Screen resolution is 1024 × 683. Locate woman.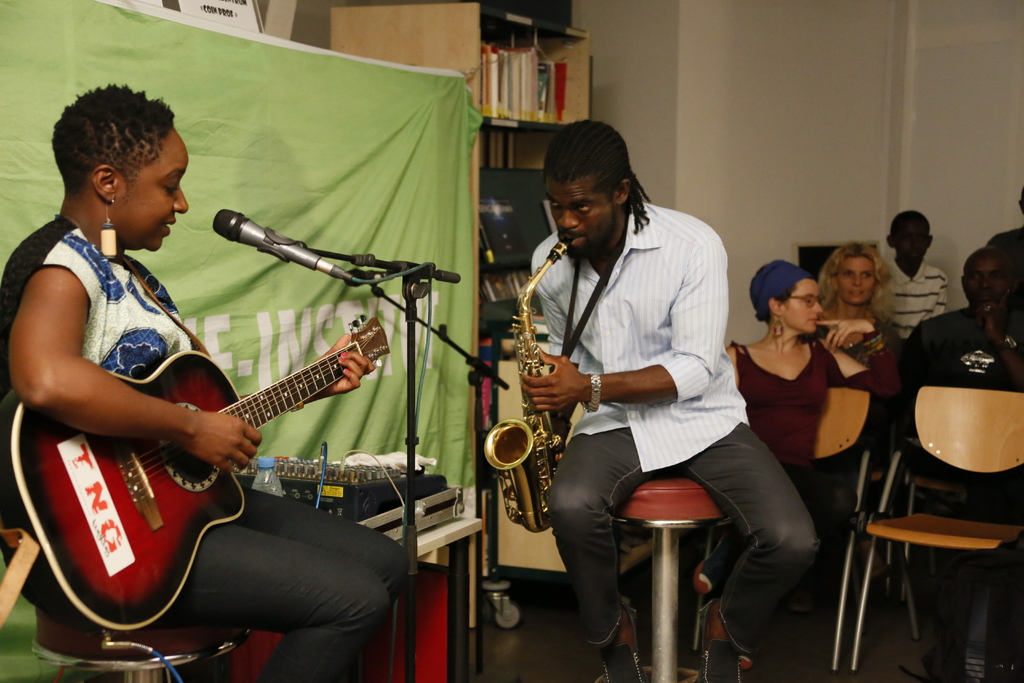
crop(692, 261, 904, 601).
